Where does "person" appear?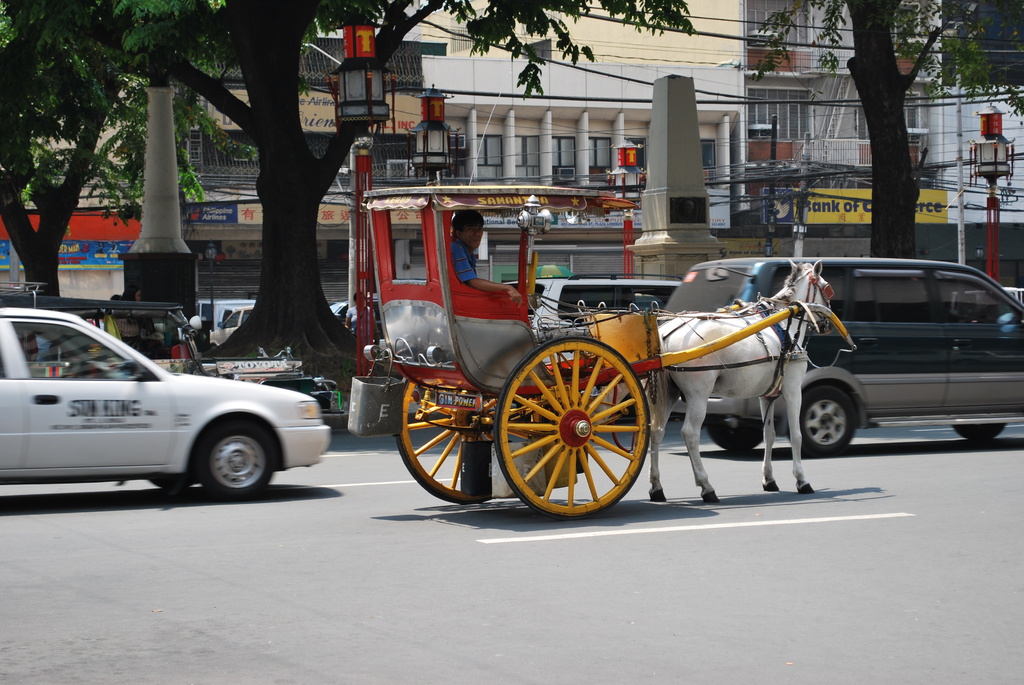
Appears at 437,209,527,306.
